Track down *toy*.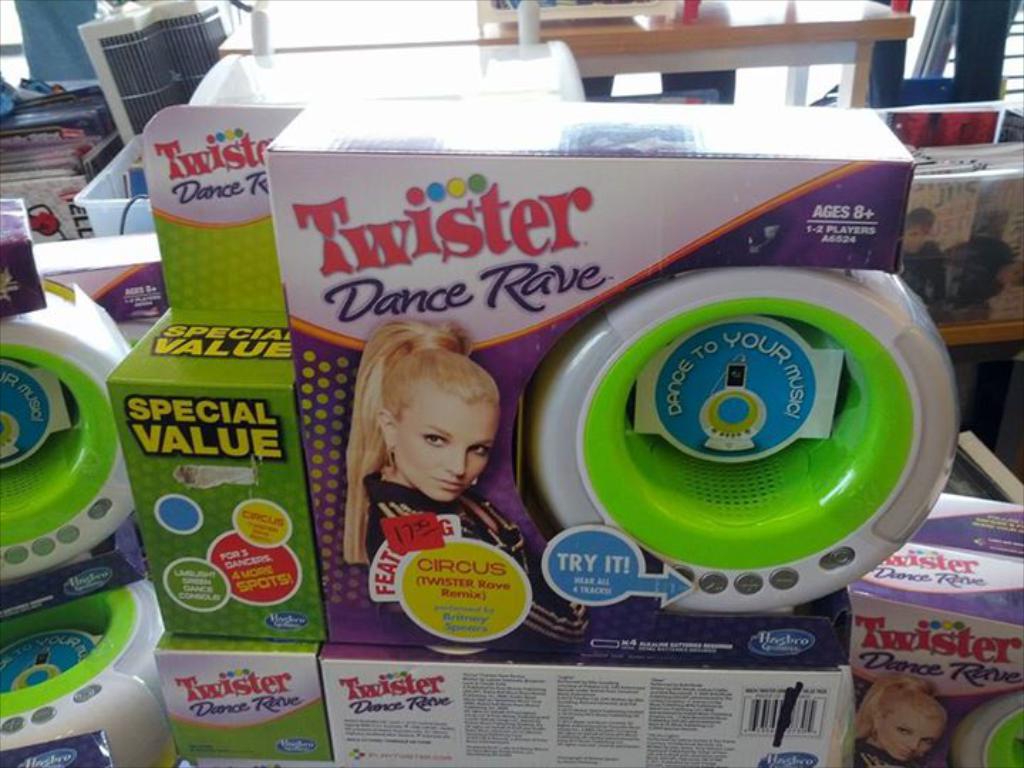
Tracked to <box>846,489,1023,767</box>.
